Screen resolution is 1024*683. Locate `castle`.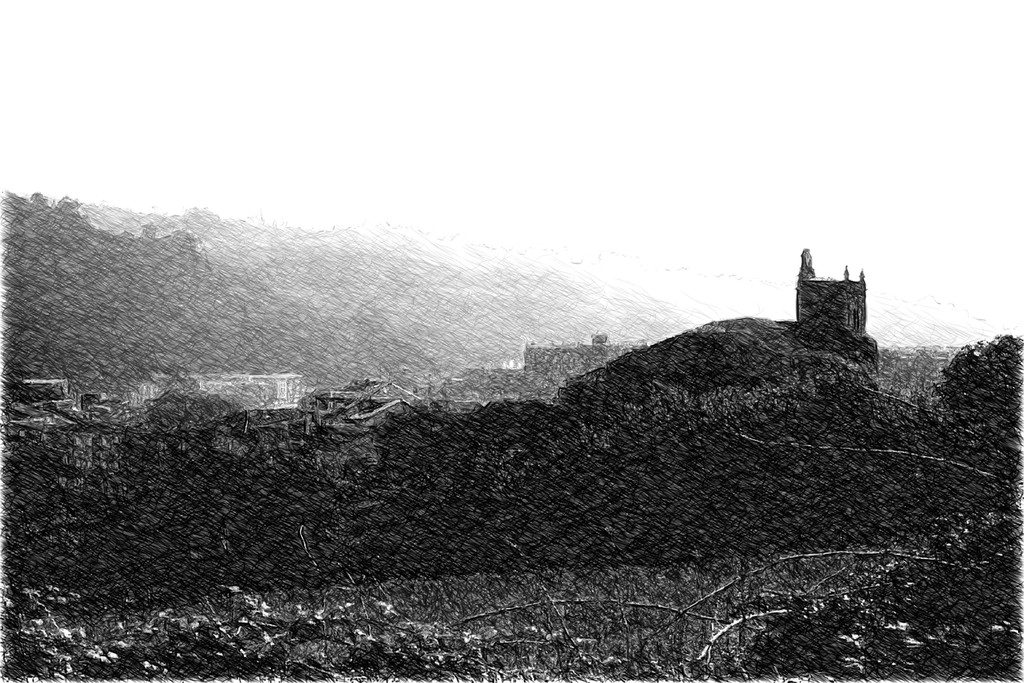
BBox(766, 242, 893, 381).
